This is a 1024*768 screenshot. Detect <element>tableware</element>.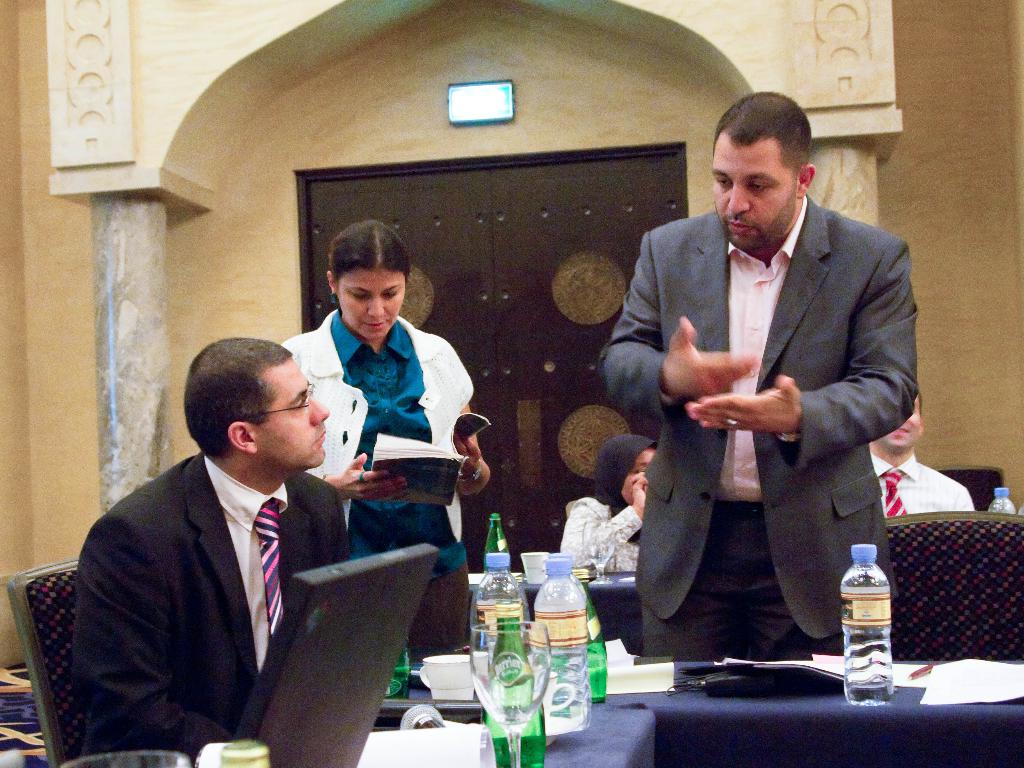
518/546/547/585.
